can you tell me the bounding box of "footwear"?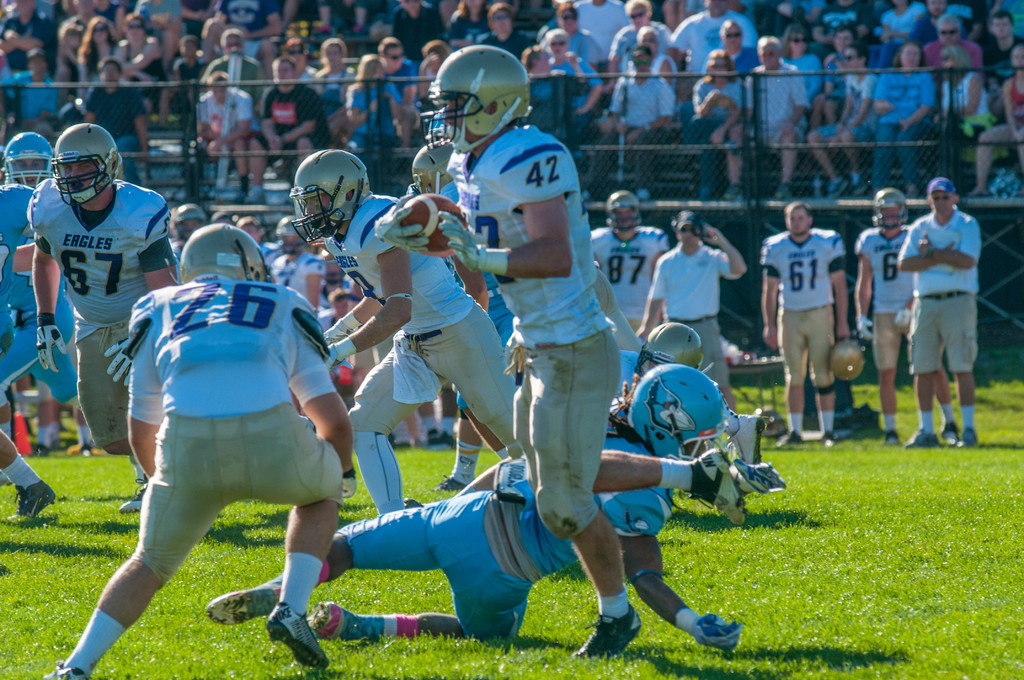
[x1=201, y1=584, x2=292, y2=627].
